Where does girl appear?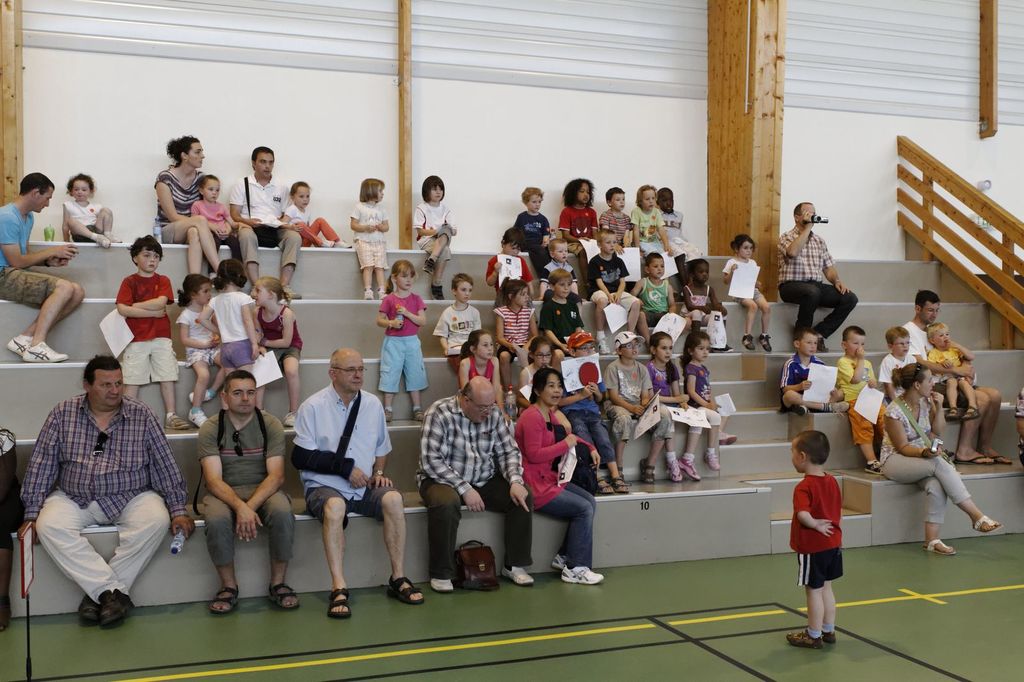
Appears at [x1=281, y1=181, x2=352, y2=248].
